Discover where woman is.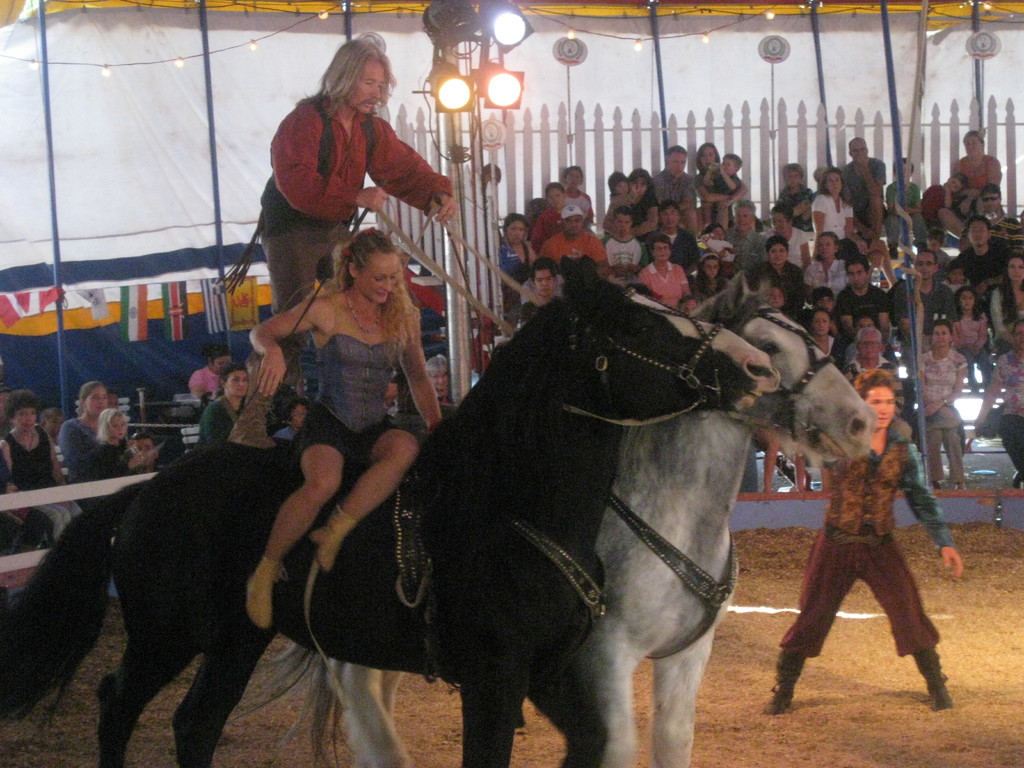
Discovered at x1=808, y1=171, x2=854, y2=240.
